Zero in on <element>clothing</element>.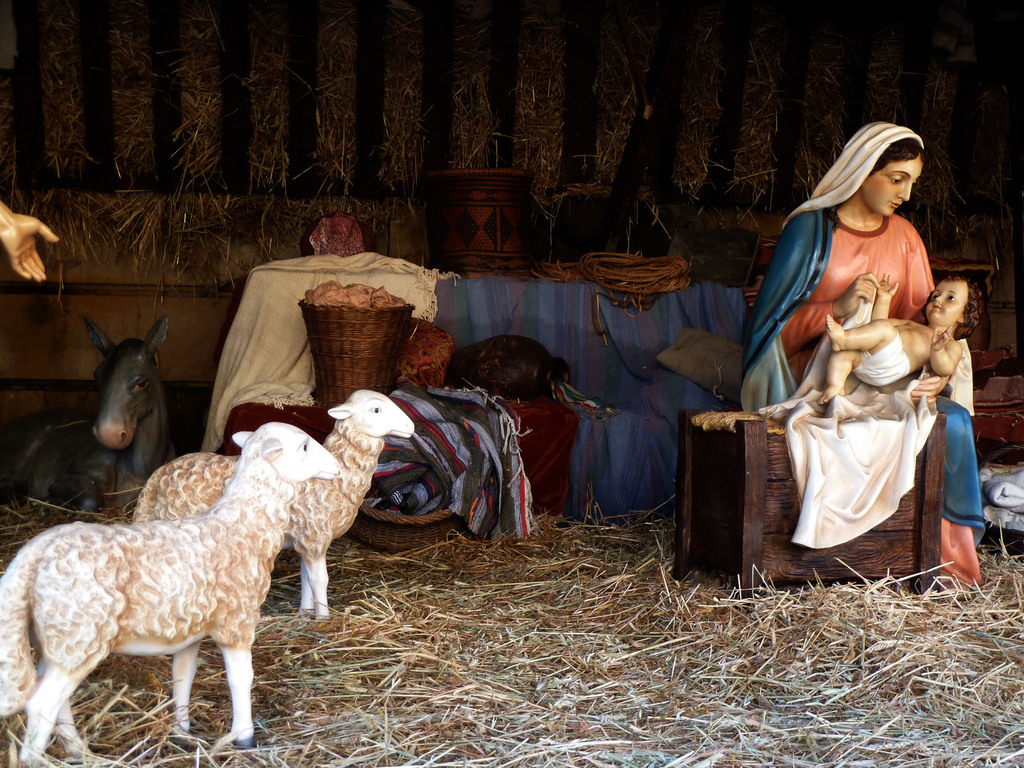
Zeroed in: [986,473,1023,525].
